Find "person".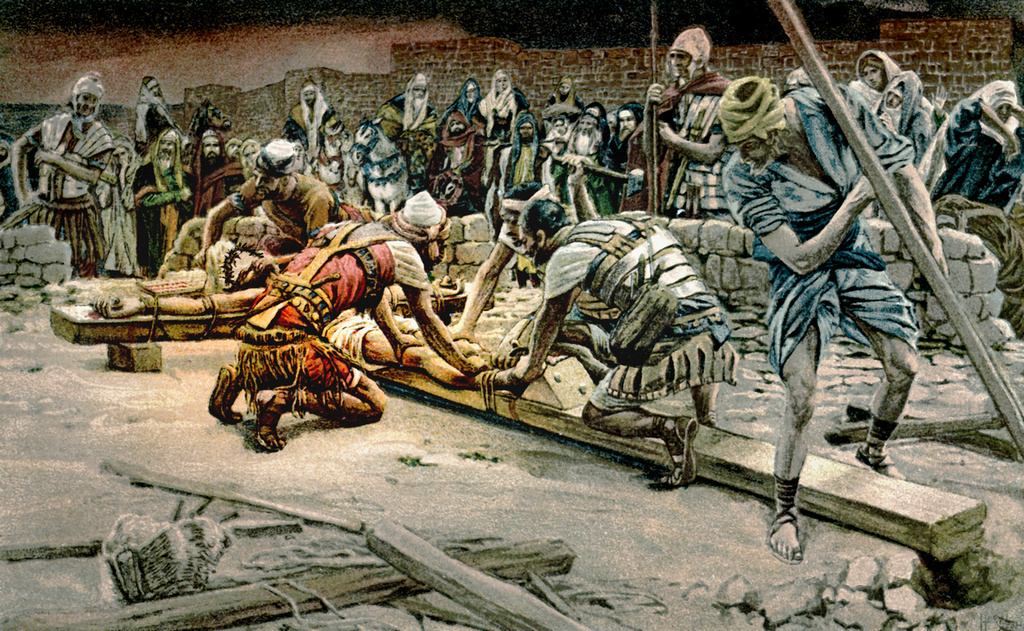
190/144/333/278.
